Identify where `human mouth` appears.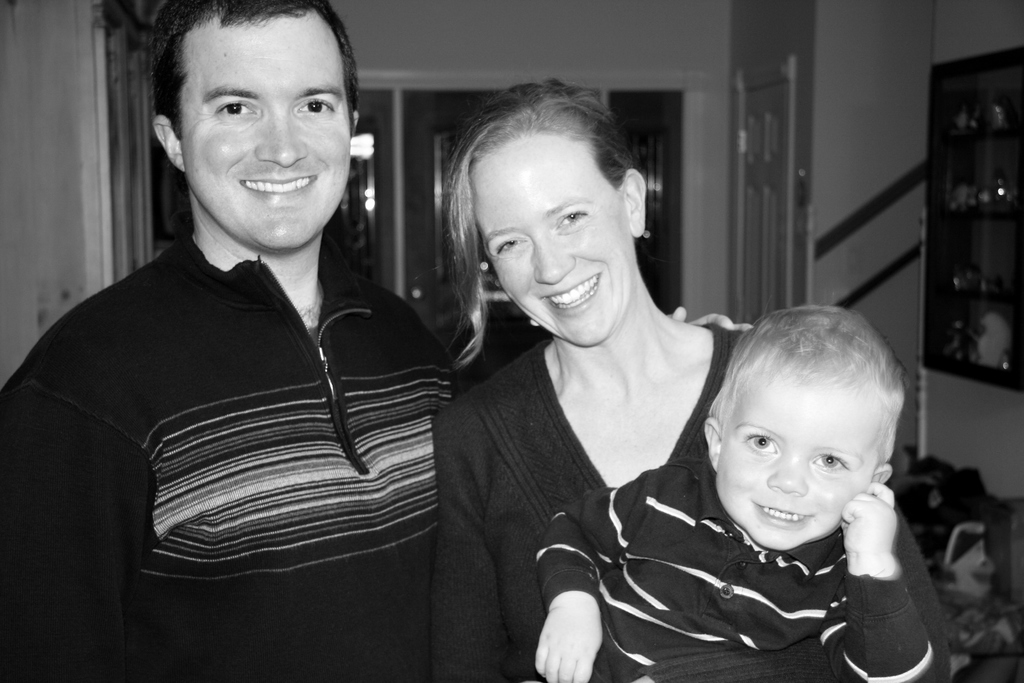
Appears at [x1=540, y1=273, x2=600, y2=316].
